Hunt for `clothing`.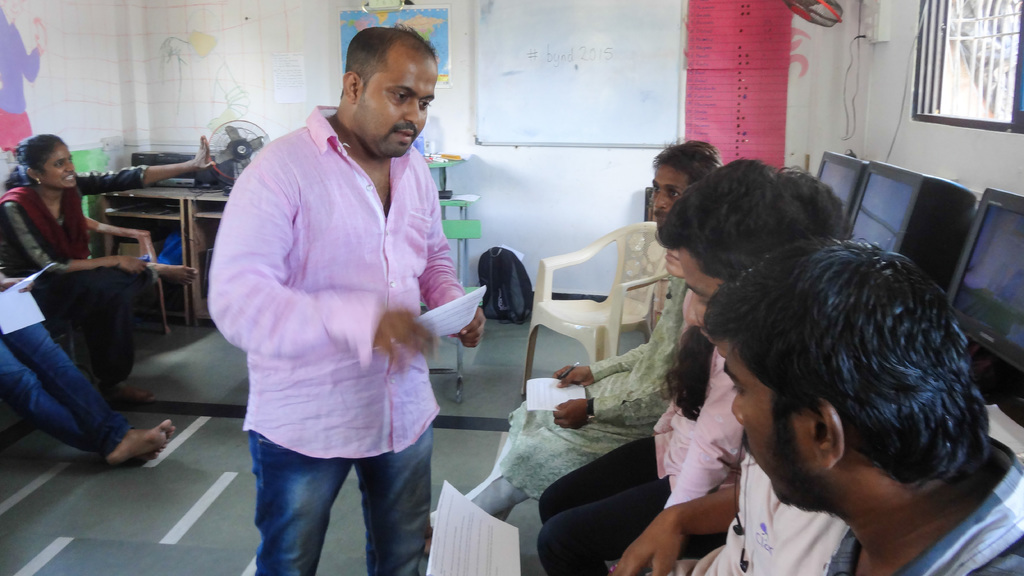
Hunted down at box=[822, 425, 1023, 575].
